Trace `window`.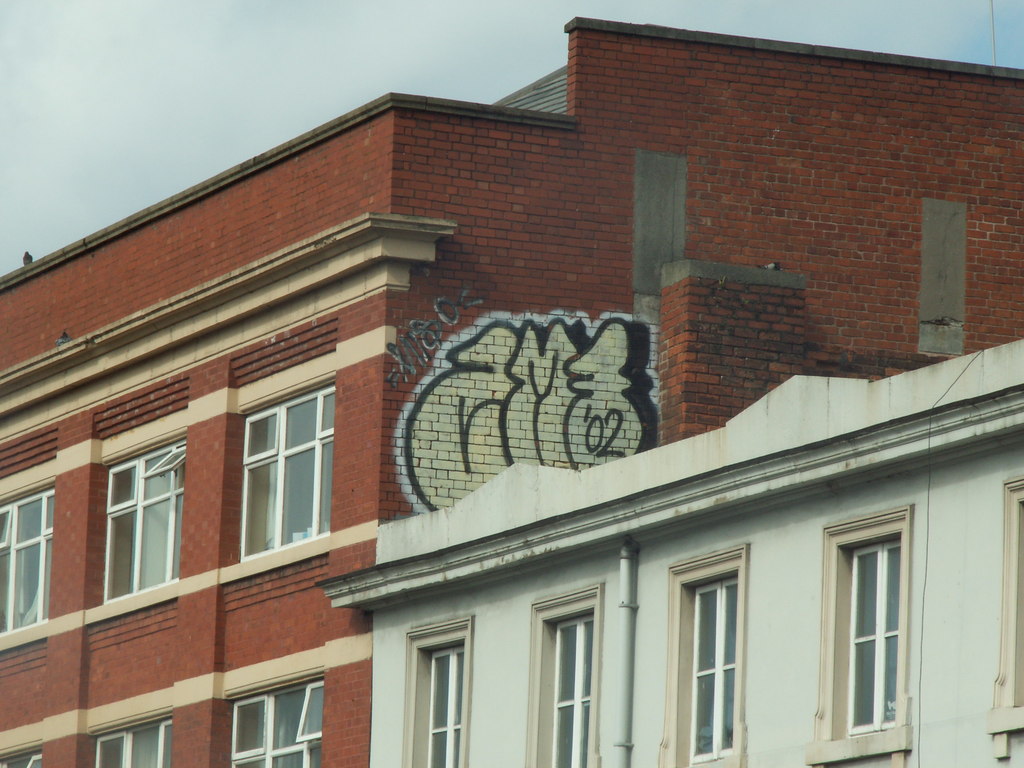
Traced to (left=220, top=676, right=322, bottom=767).
